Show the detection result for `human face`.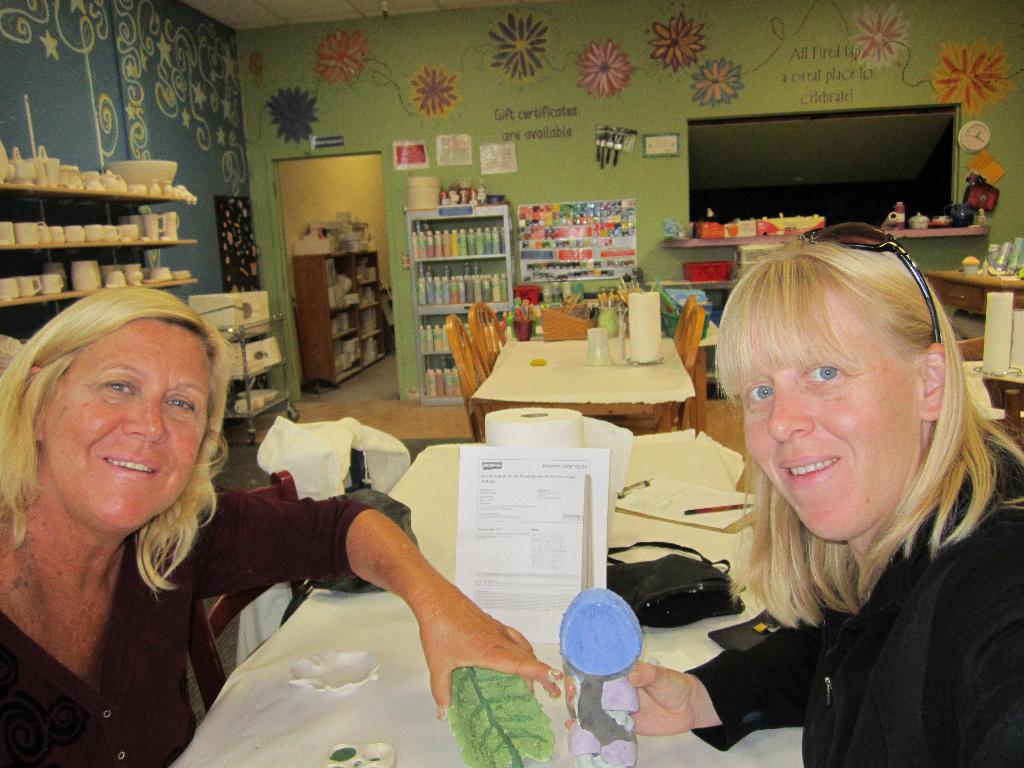
44,319,211,528.
